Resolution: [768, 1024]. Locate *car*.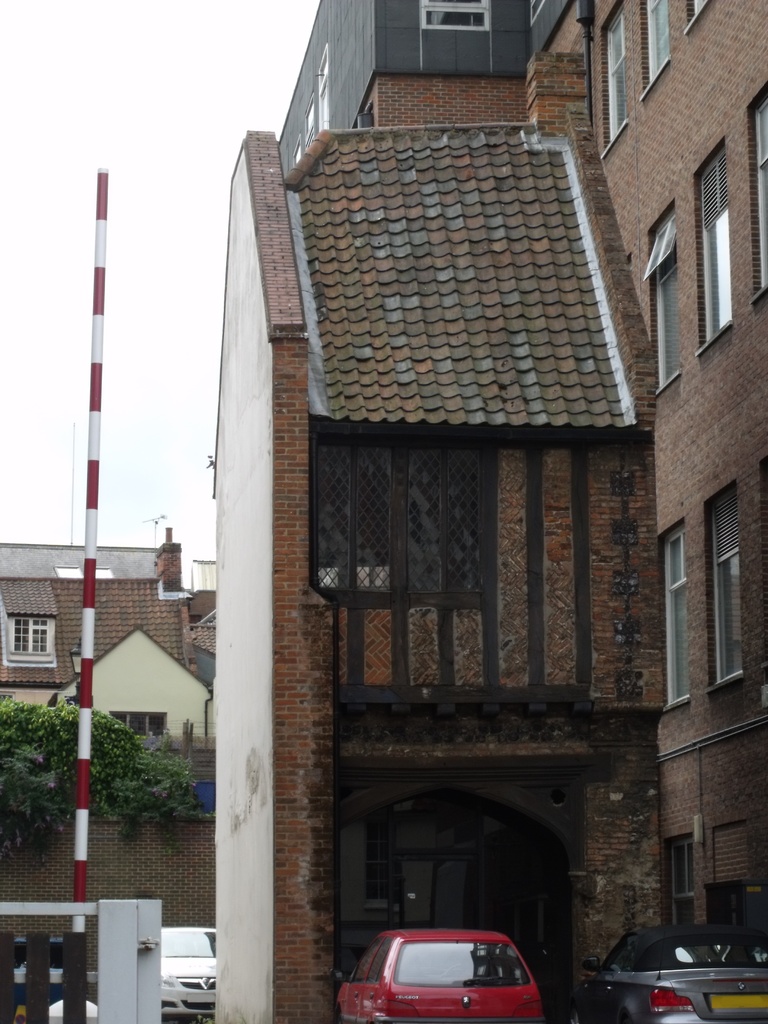
x1=156, y1=913, x2=219, y2=1023.
